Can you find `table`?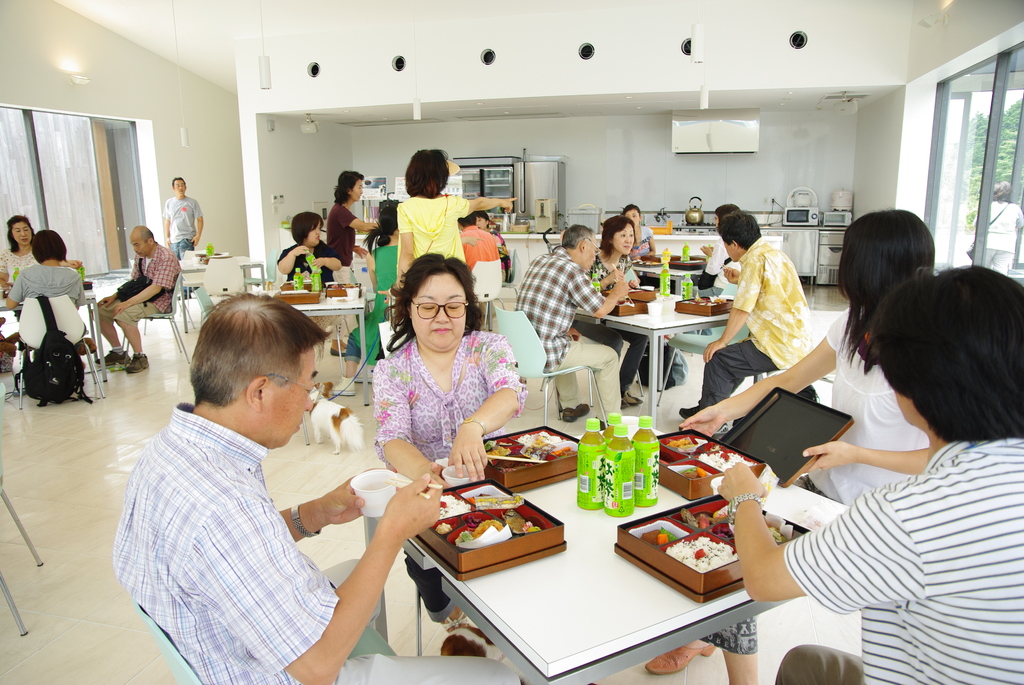
Yes, bounding box: 292:285:367:408.
